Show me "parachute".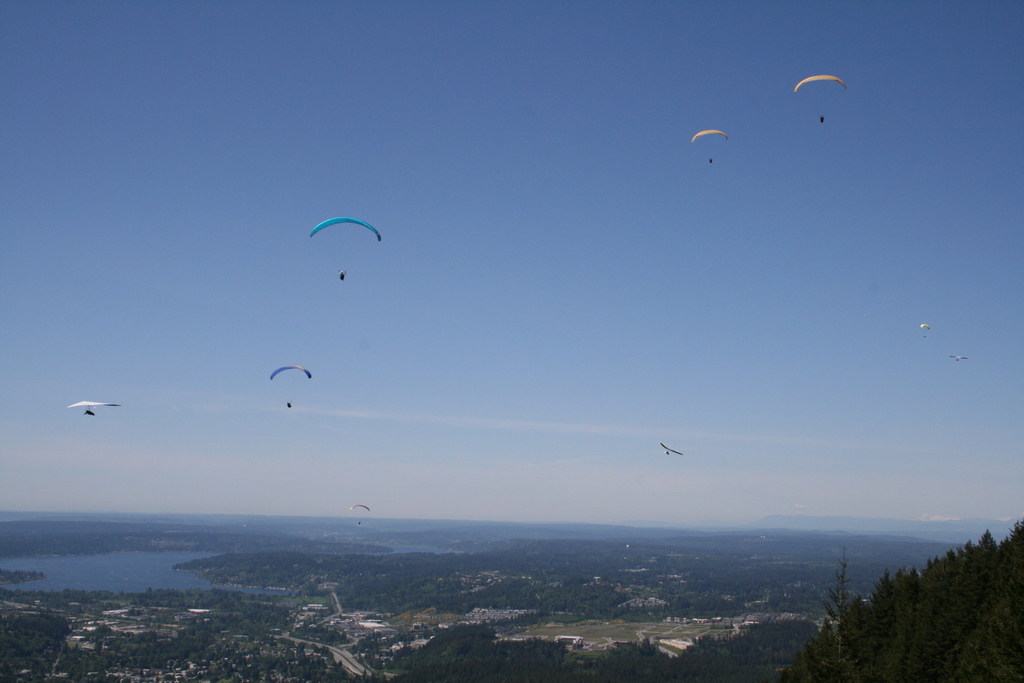
"parachute" is here: bbox=(304, 215, 381, 295).
